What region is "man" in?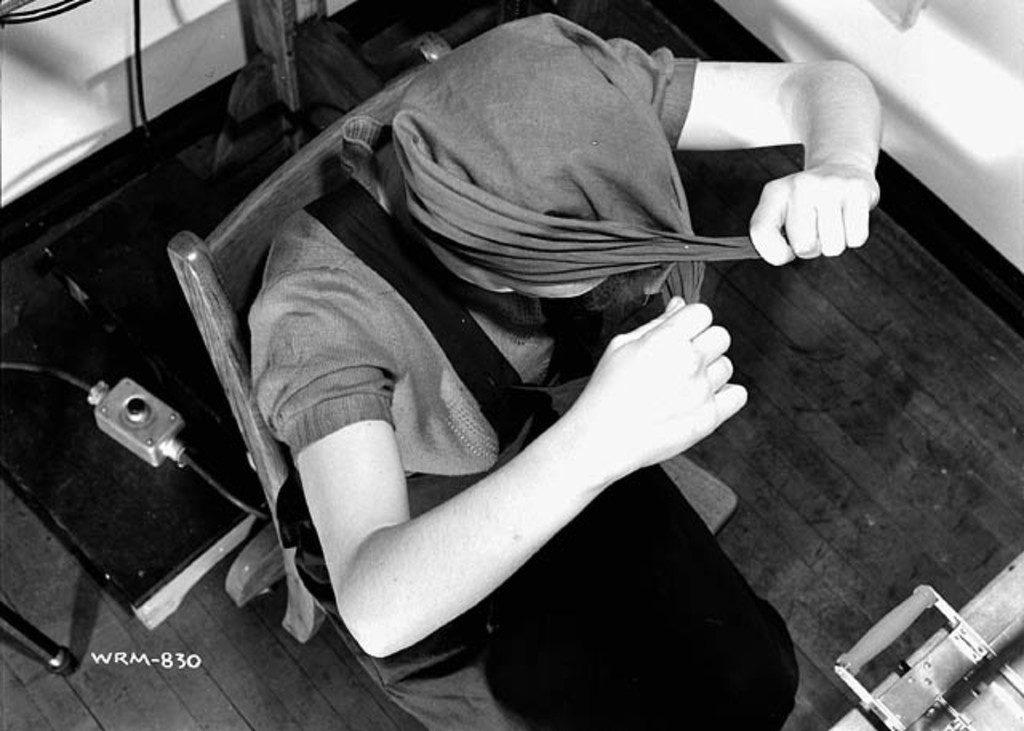
[581,29,933,315].
